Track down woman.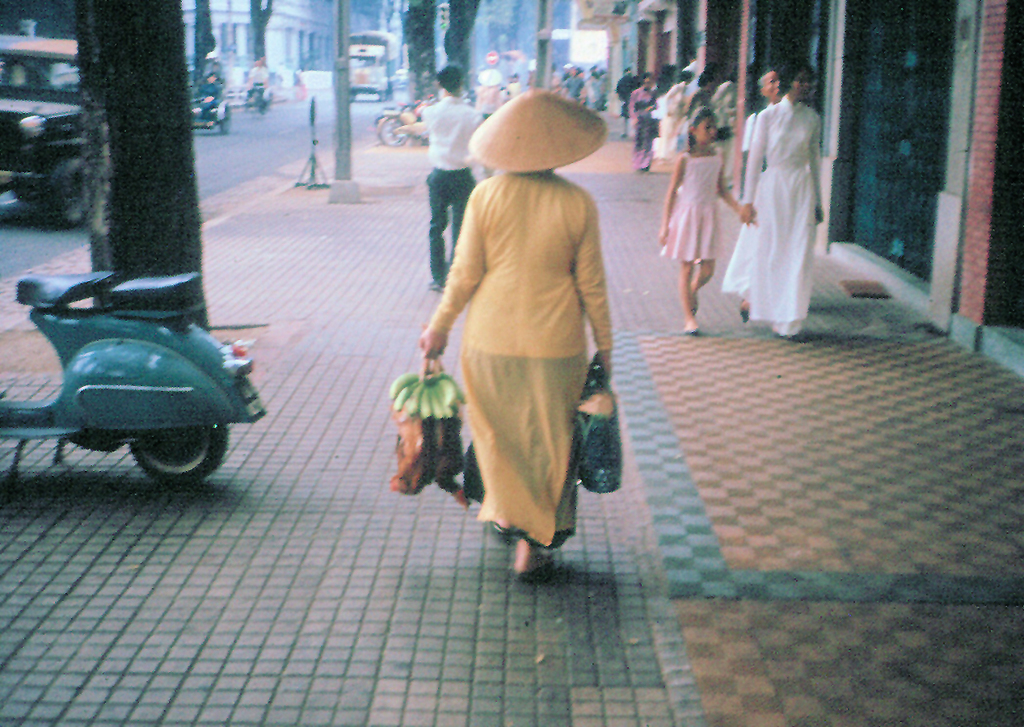
Tracked to bbox(626, 69, 660, 174).
